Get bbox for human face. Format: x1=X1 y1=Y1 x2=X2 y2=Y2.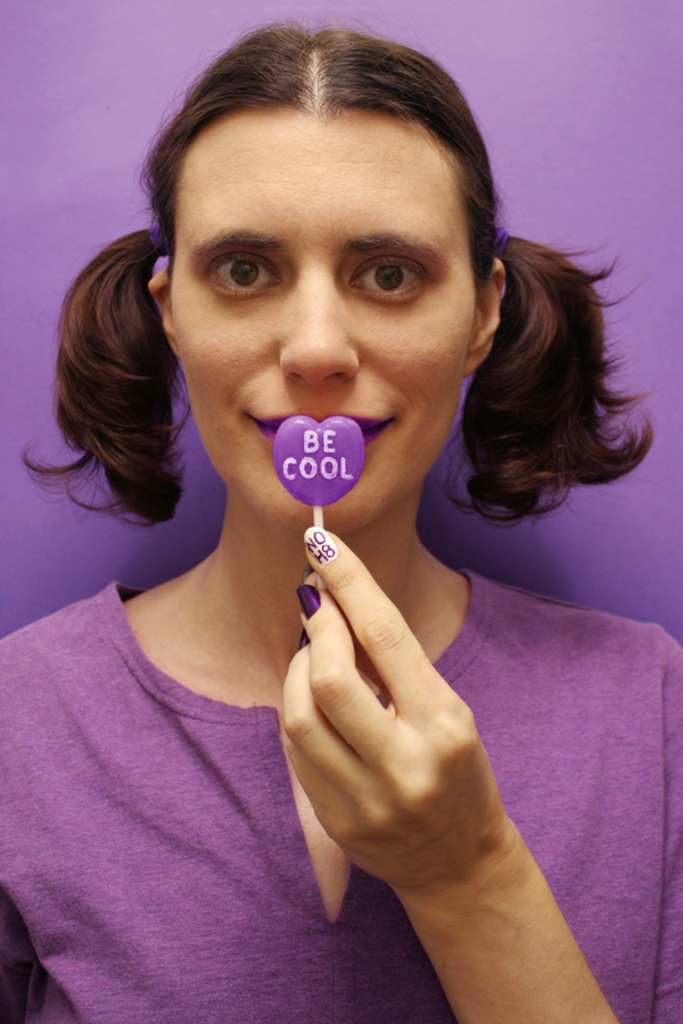
x1=173 y1=115 x2=476 y2=530.
